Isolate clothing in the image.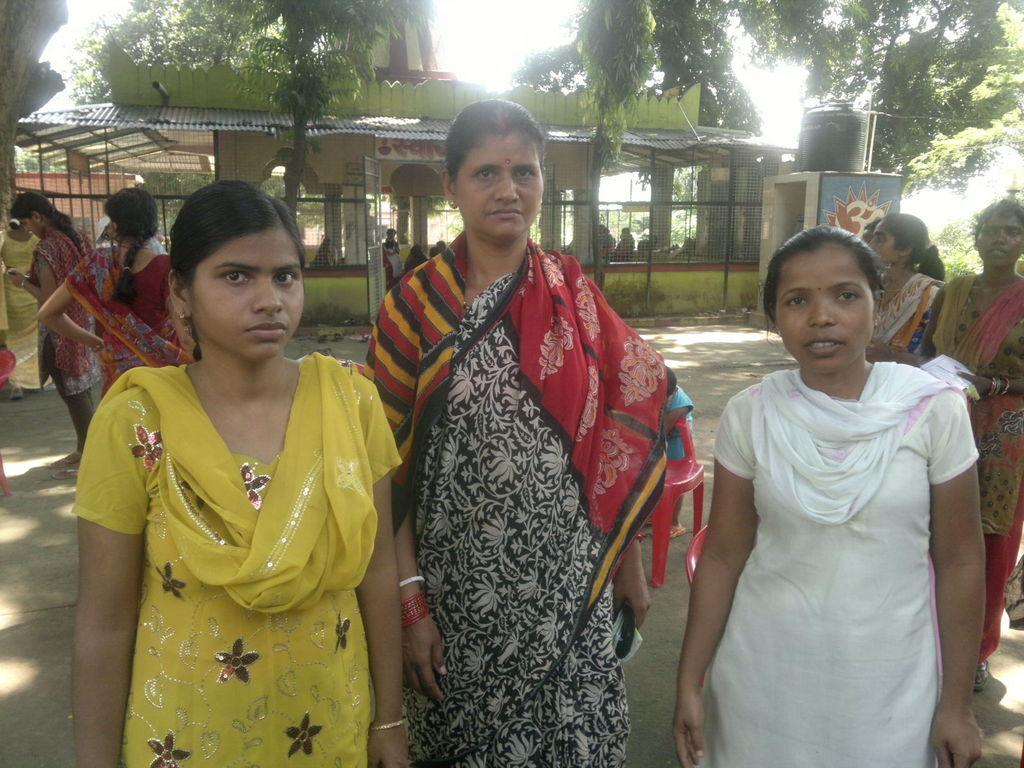
Isolated region: [x1=410, y1=243, x2=428, y2=262].
